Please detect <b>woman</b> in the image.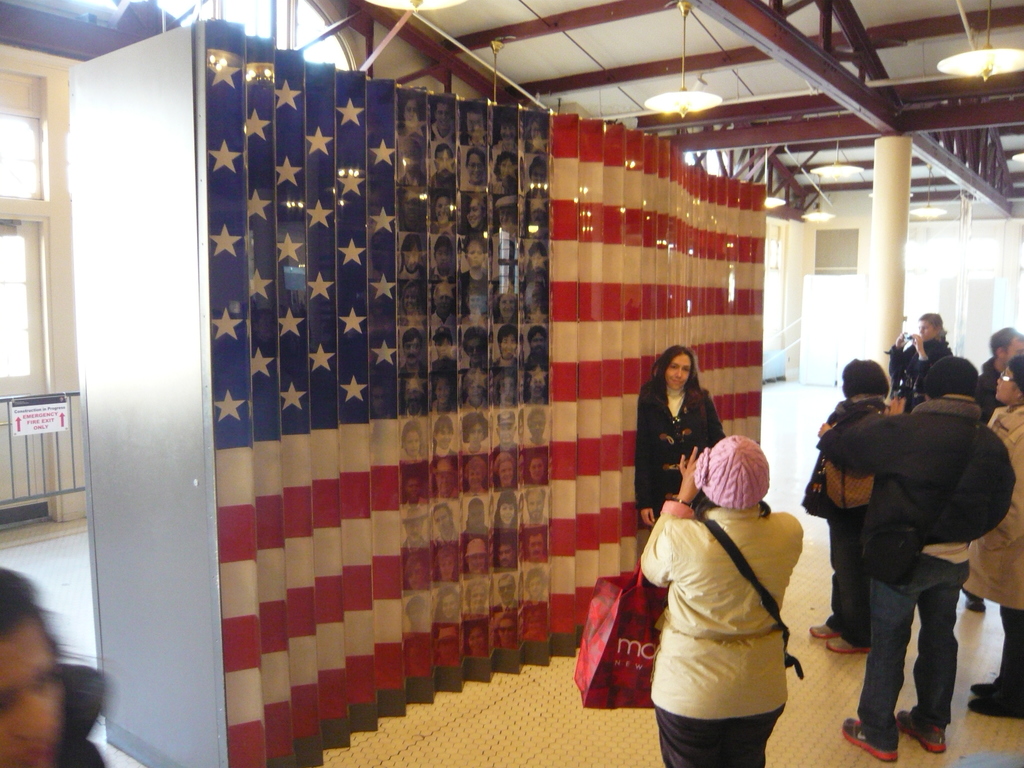
<region>637, 330, 724, 528</region>.
